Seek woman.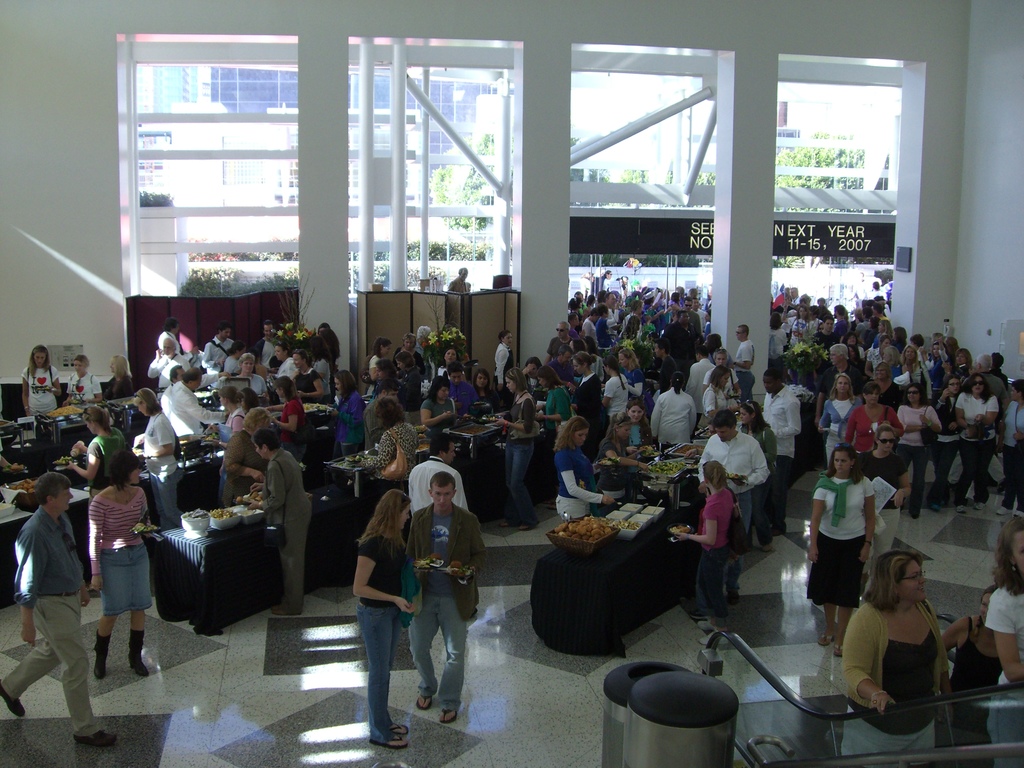
{"x1": 953, "y1": 348, "x2": 970, "y2": 380}.
